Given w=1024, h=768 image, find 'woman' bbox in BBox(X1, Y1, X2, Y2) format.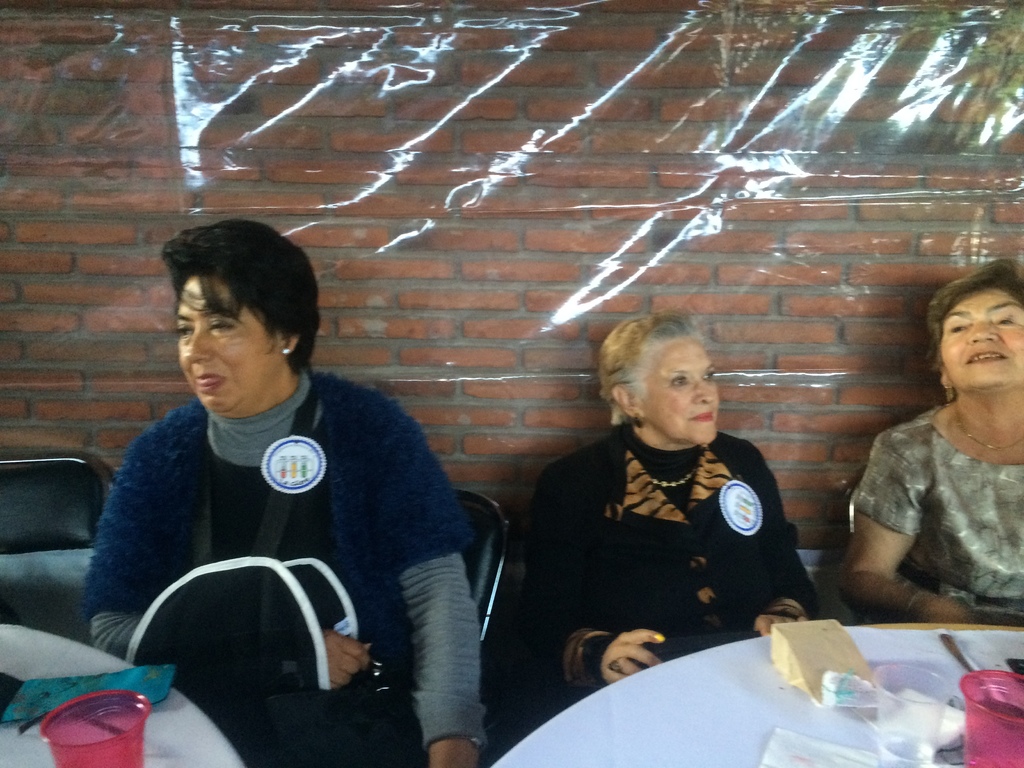
BBox(70, 207, 499, 767).
